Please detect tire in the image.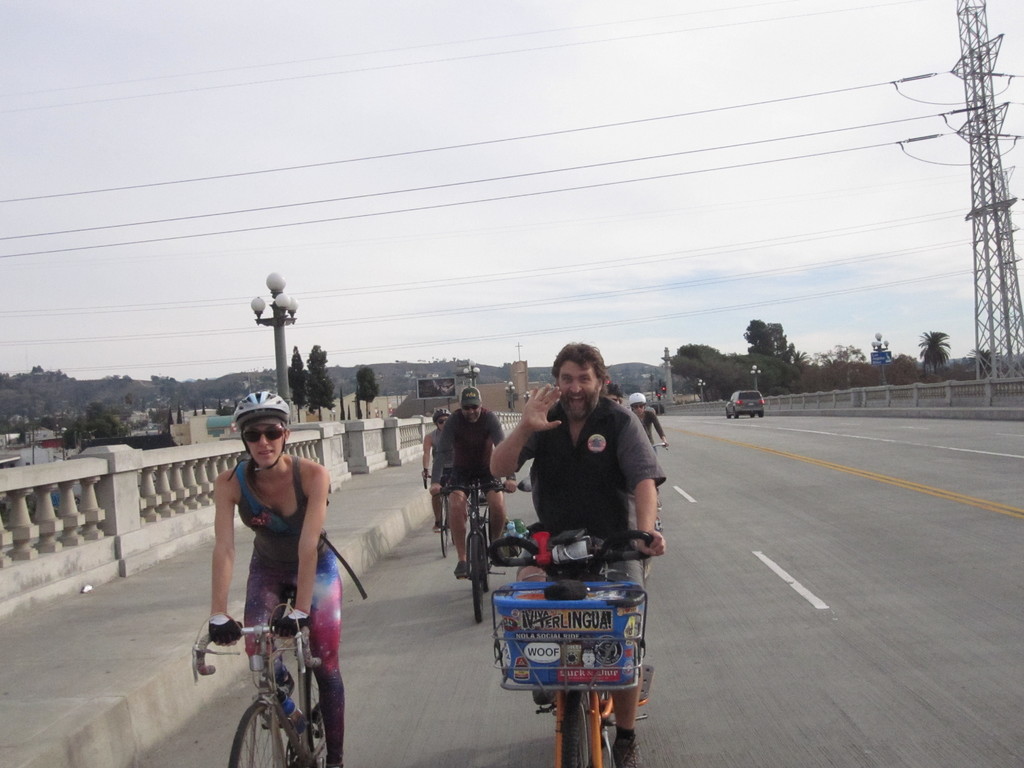
<region>303, 662, 330, 767</region>.
